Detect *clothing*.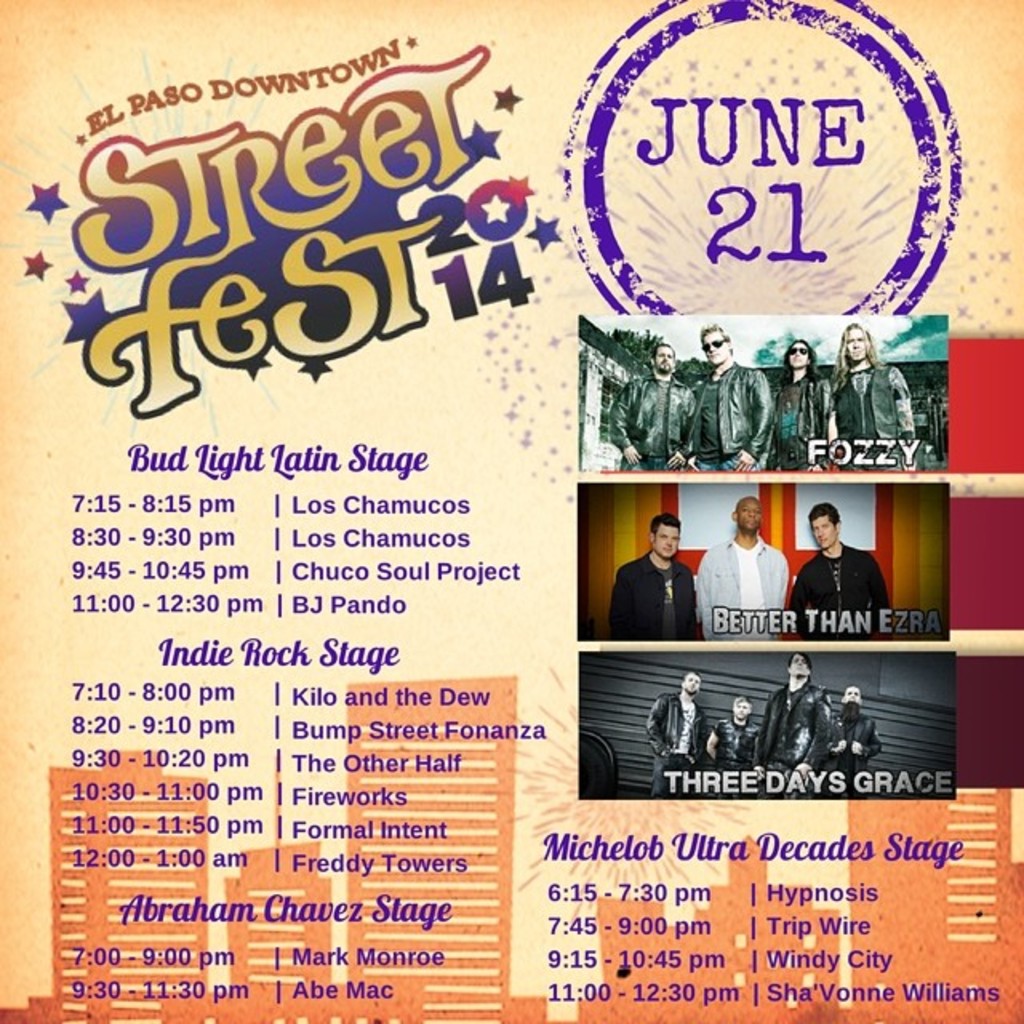
Detected at {"left": 768, "top": 362, "right": 829, "bottom": 474}.
